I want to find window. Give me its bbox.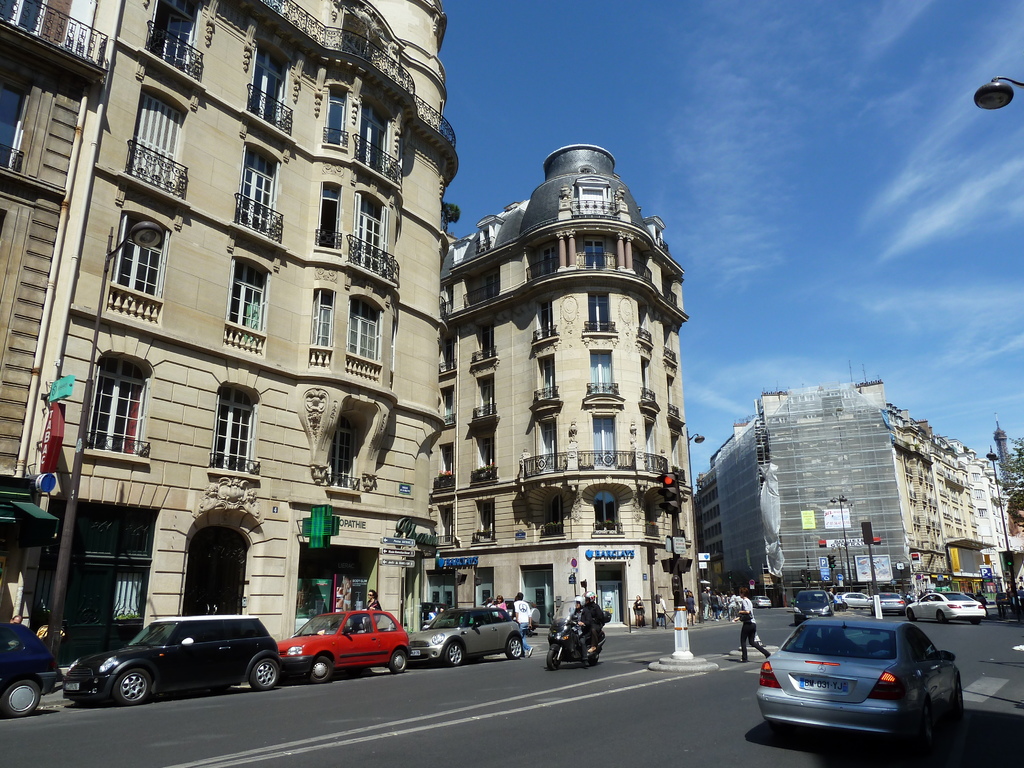
crop(147, 0, 208, 89).
